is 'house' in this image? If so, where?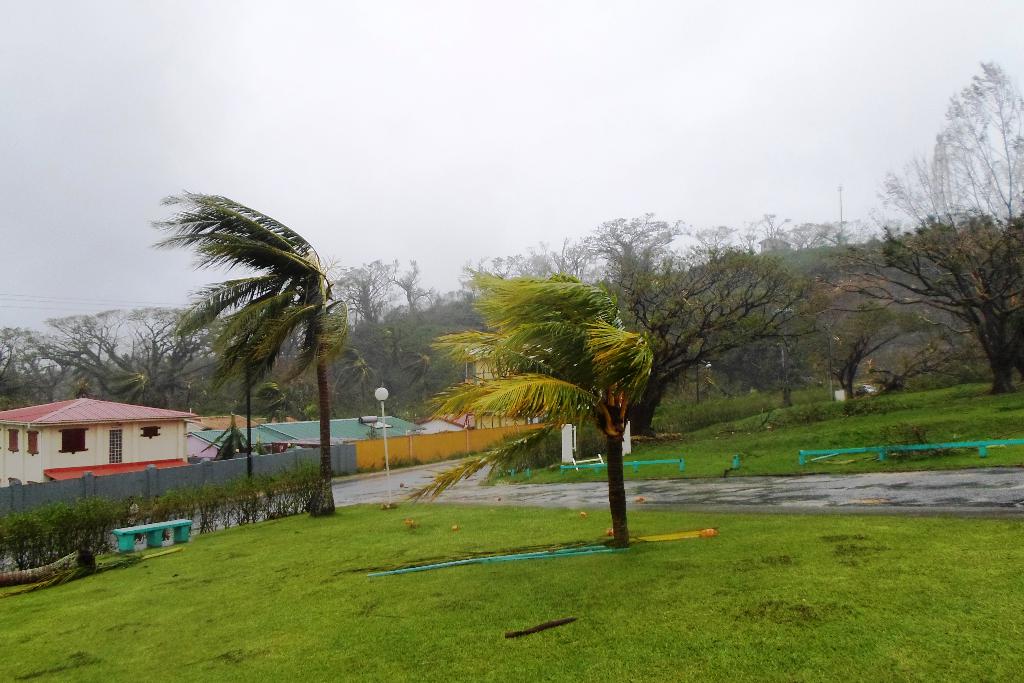
Yes, at [x1=207, y1=414, x2=304, y2=456].
